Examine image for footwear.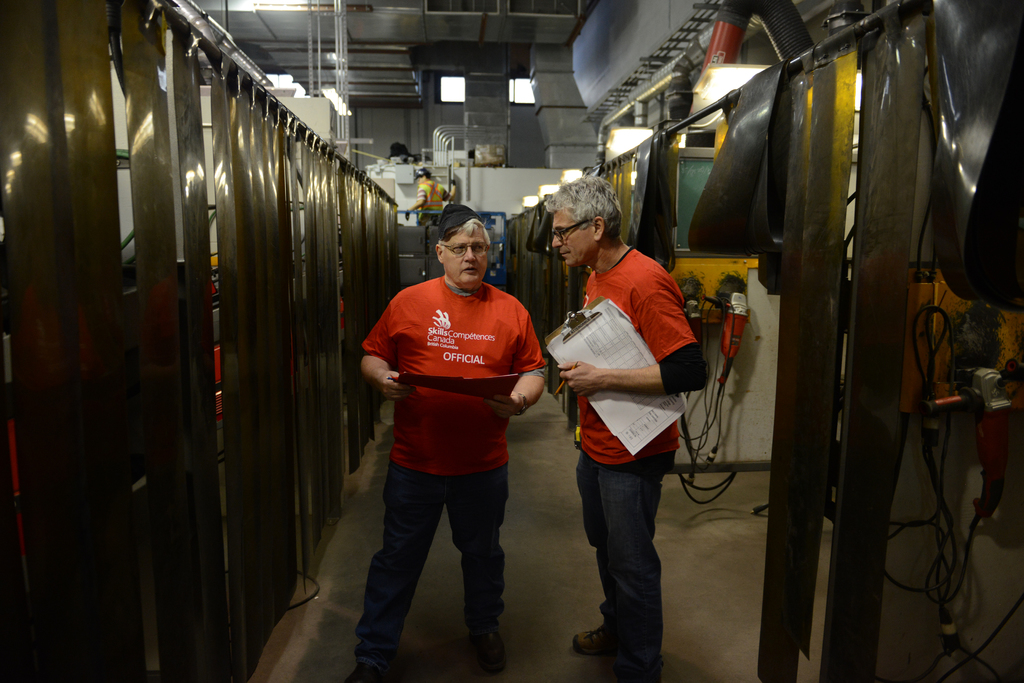
Examination result: x1=571, y1=621, x2=607, y2=657.
